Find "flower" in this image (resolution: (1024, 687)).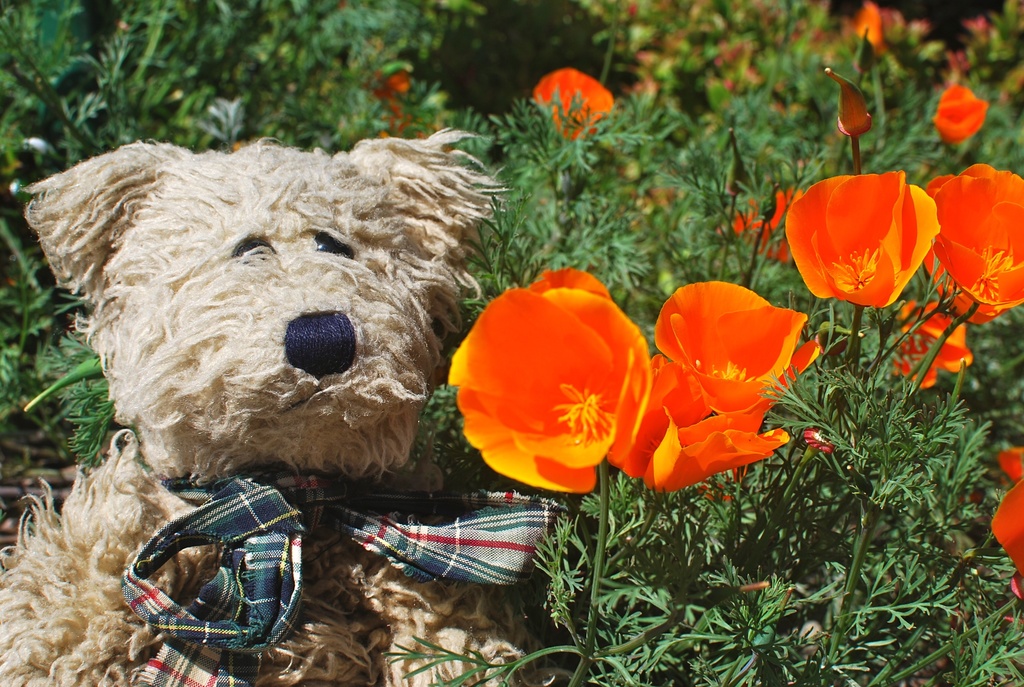
rect(618, 278, 822, 487).
